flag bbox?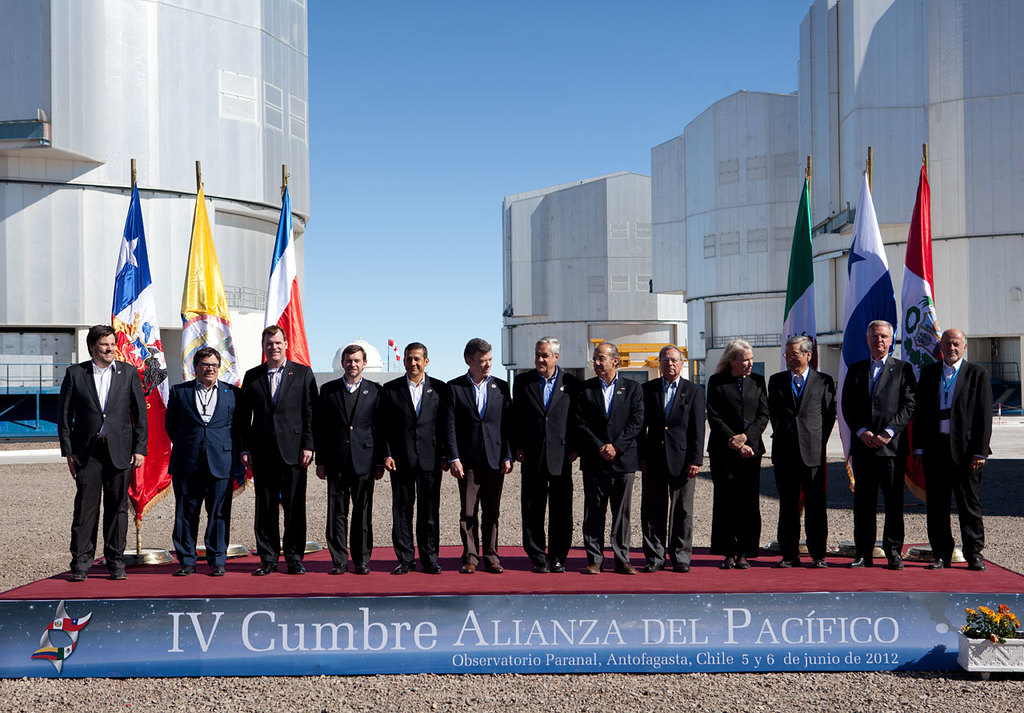
rect(782, 173, 822, 379)
